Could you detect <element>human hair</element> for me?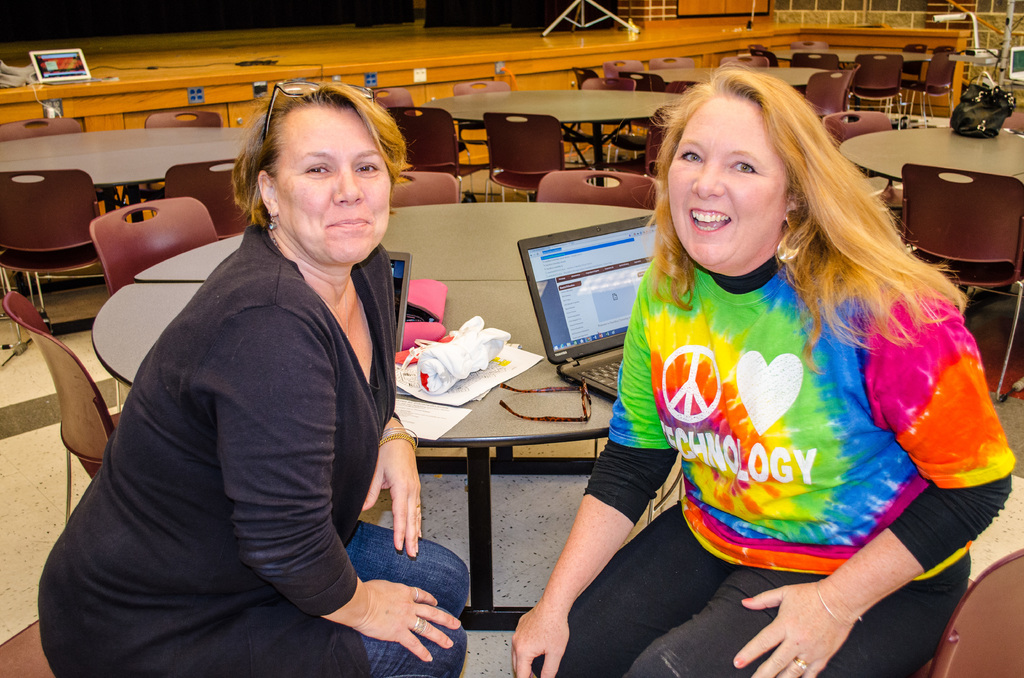
Detection result: (640,65,975,378).
